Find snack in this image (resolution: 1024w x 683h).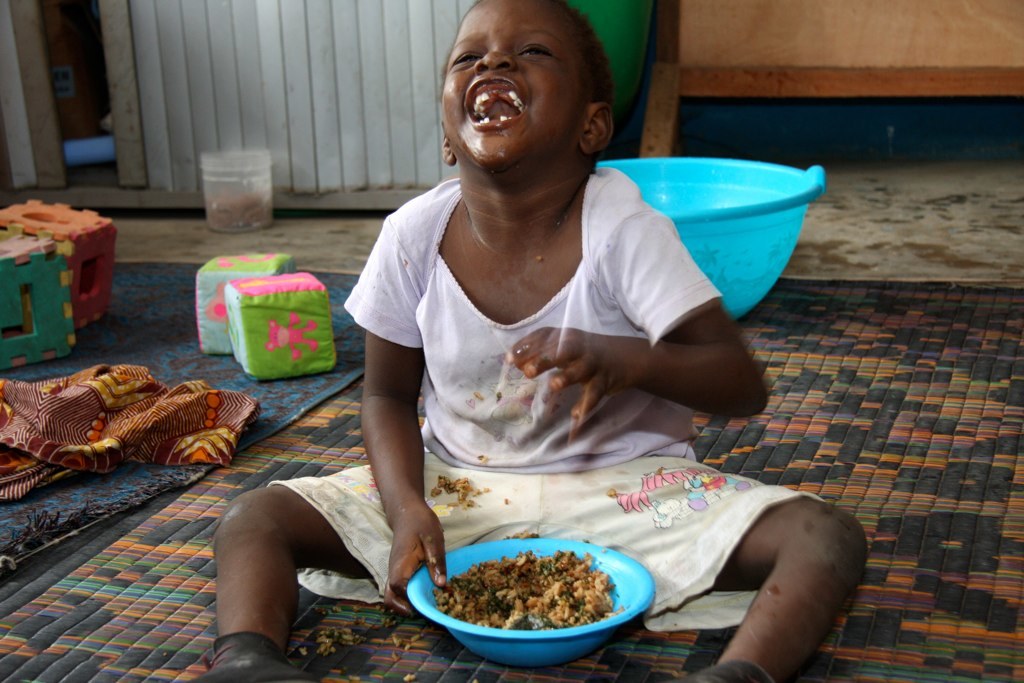
pyautogui.locateOnScreen(426, 545, 653, 649).
